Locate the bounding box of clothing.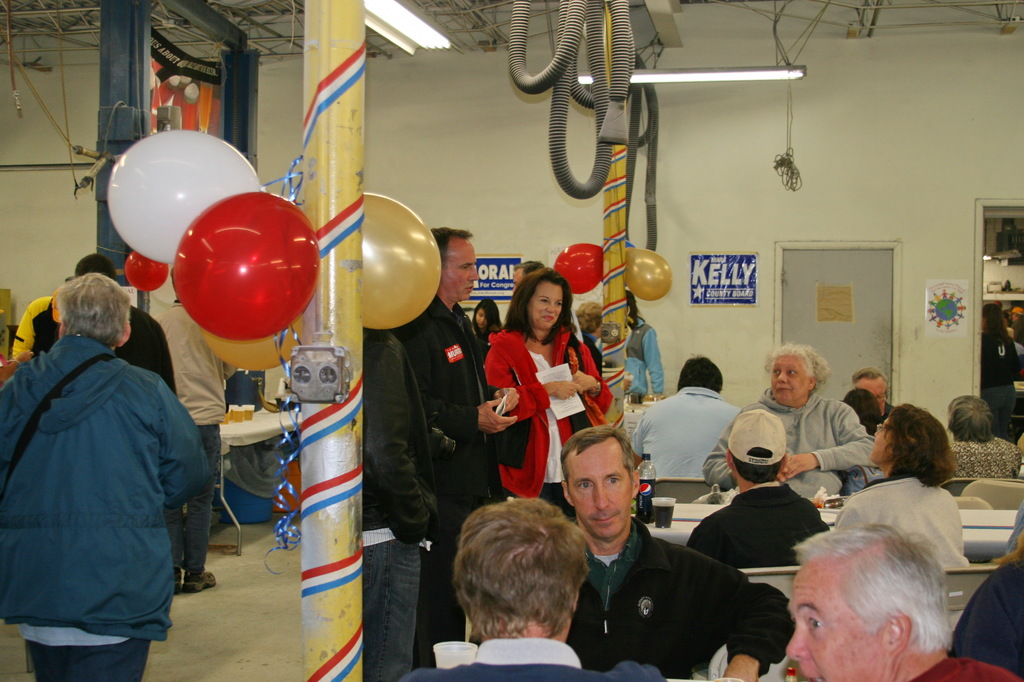
Bounding box: bbox(147, 308, 236, 573).
